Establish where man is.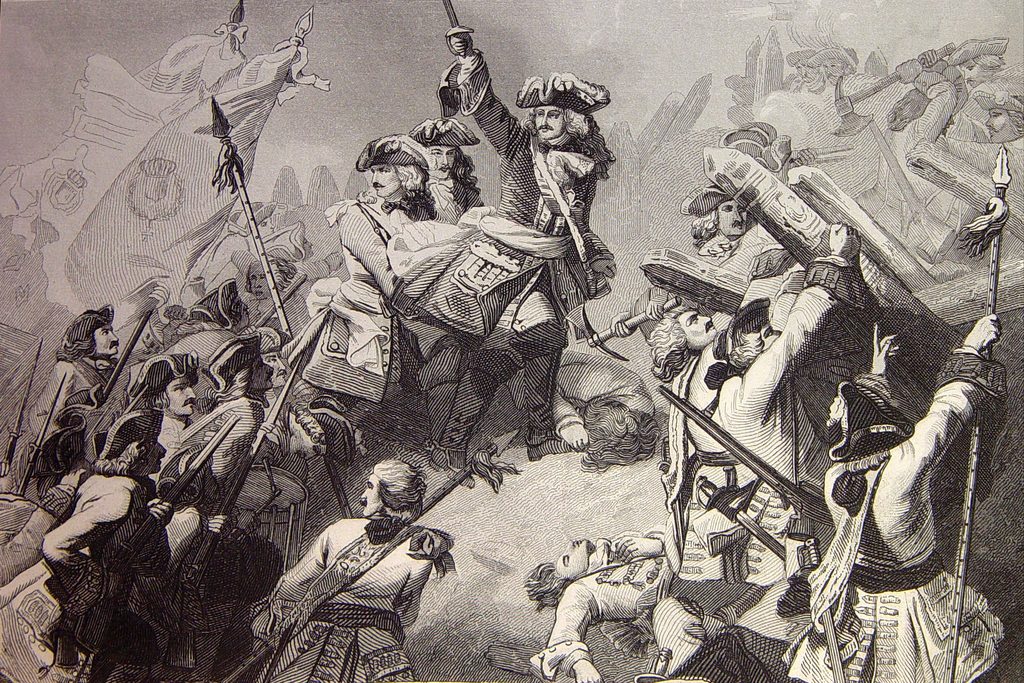
Established at box=[29, 304, 123, 439].
